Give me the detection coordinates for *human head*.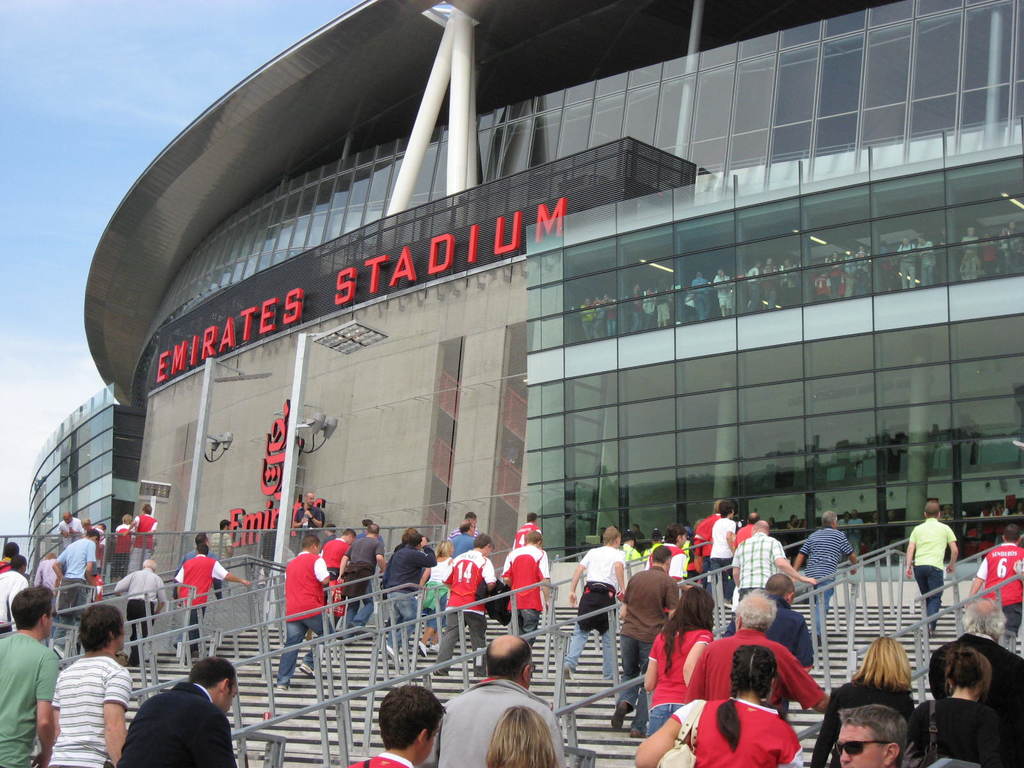
bbox(960, 598, 1006, 637).
